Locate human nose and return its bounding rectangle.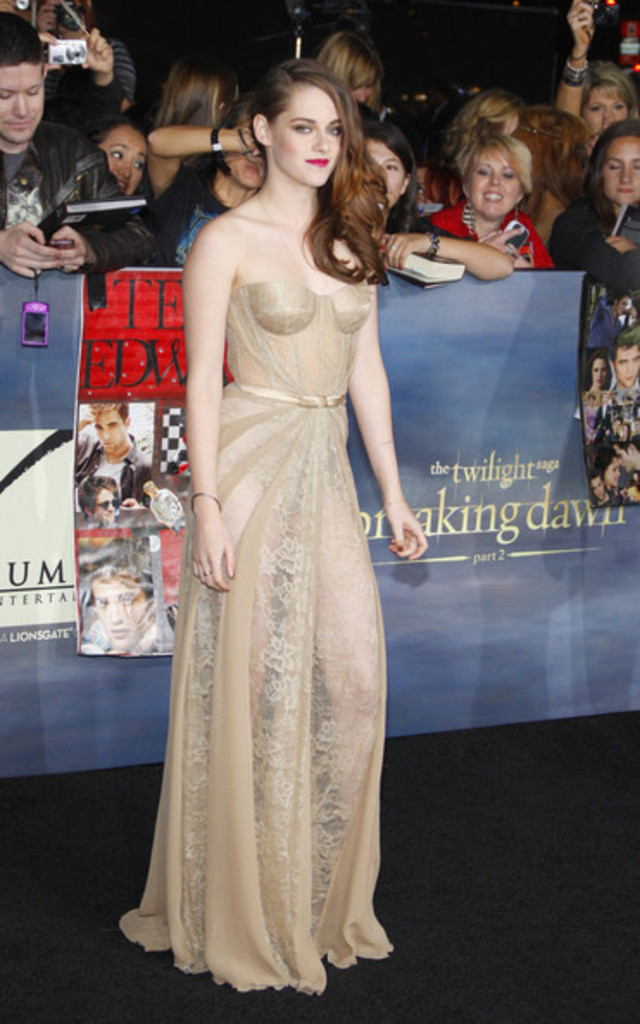
Rect(604, 107, 612, 117).
